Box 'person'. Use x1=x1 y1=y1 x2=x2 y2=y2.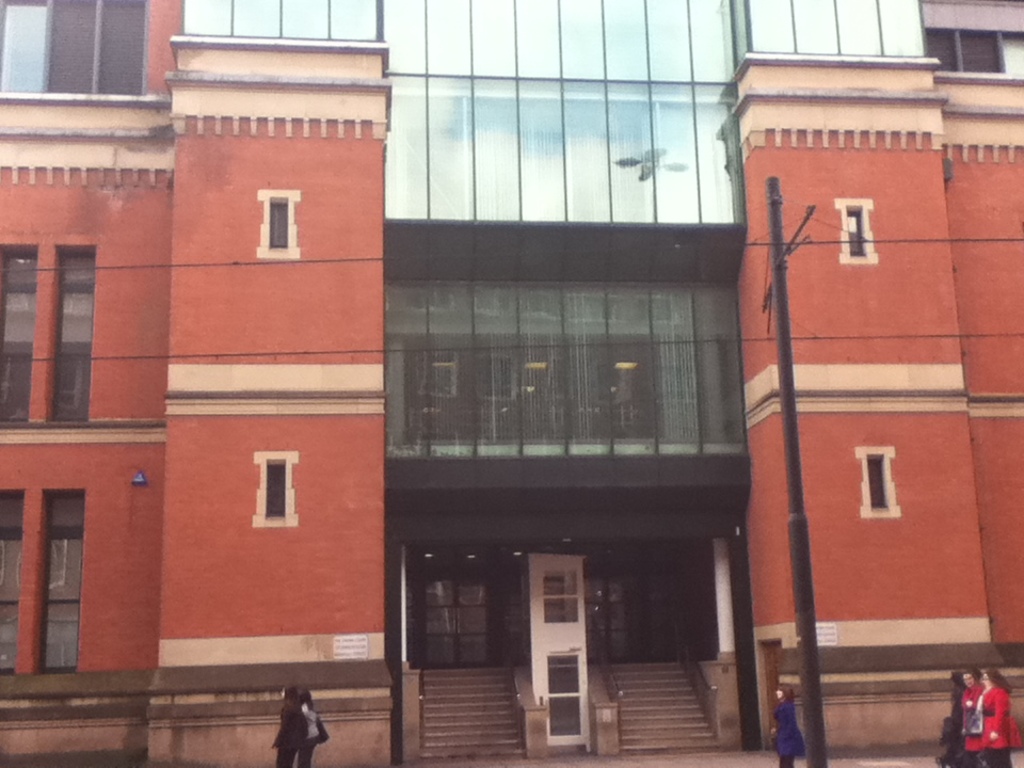
x1=935 y1=667 x2=965 y2=767.
